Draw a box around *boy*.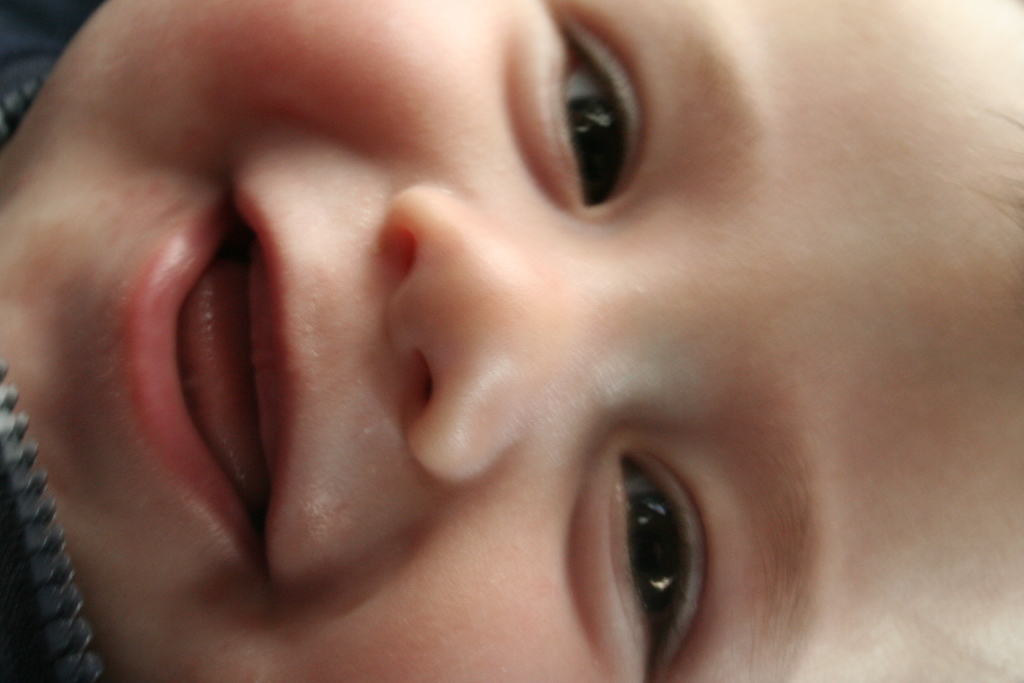
bbox=[0, 0, 1023, 682].
